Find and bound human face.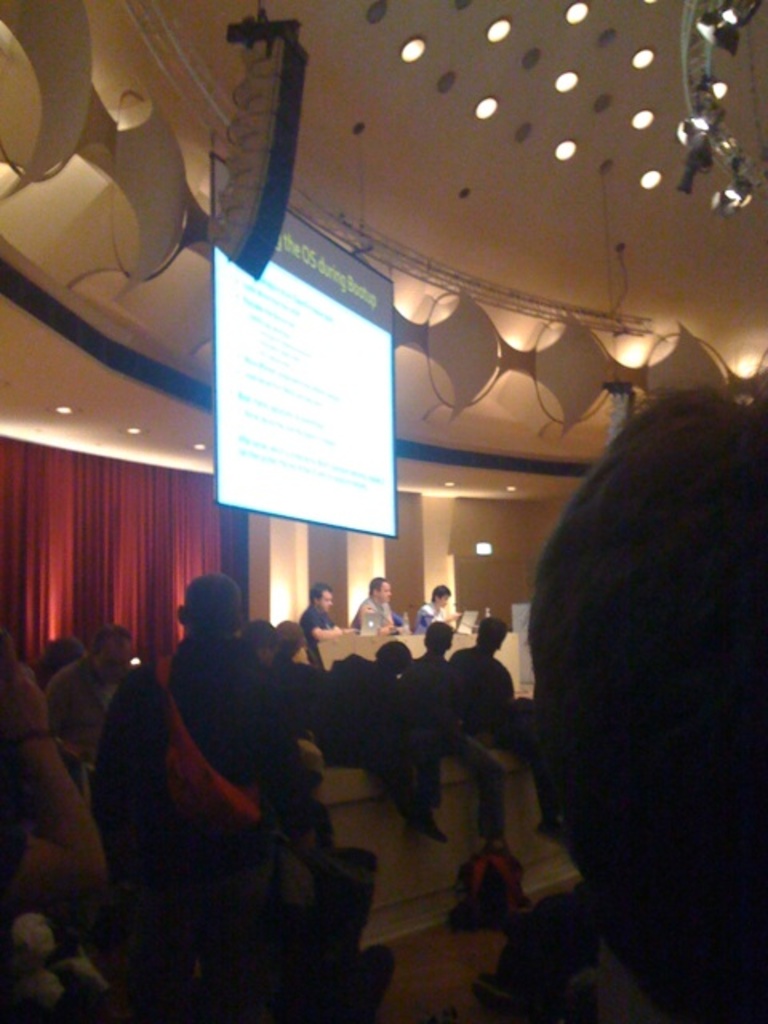
Bound: 437:597:448:613.
